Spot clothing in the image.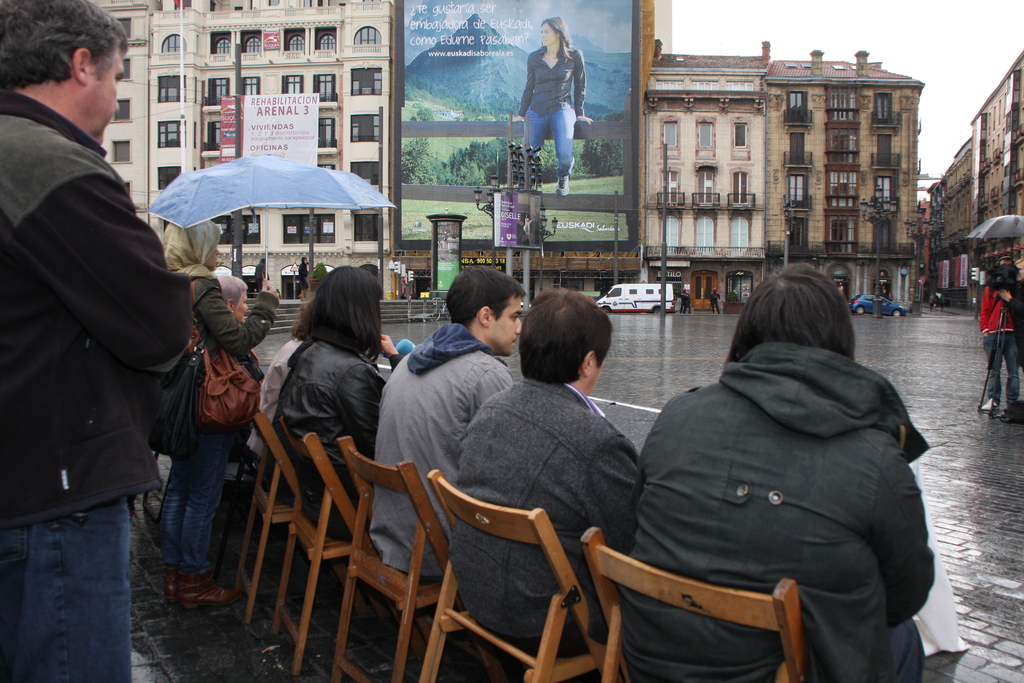
clothing found at <bbox>449, 378, 644, 656</bbox>.
